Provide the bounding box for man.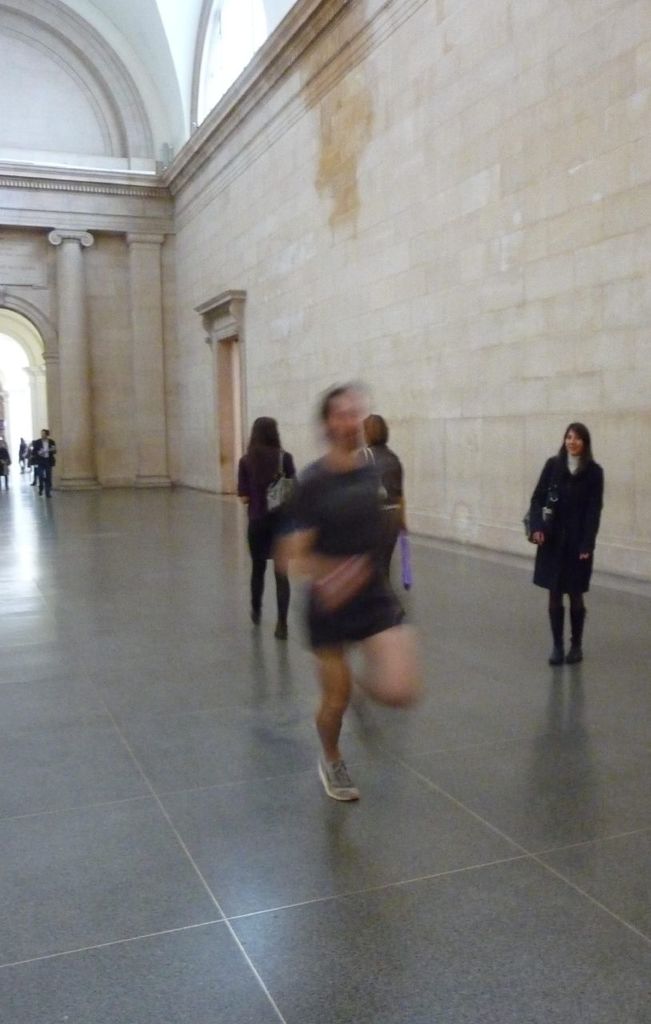
<region>30, 422, 52, 502</region>.
